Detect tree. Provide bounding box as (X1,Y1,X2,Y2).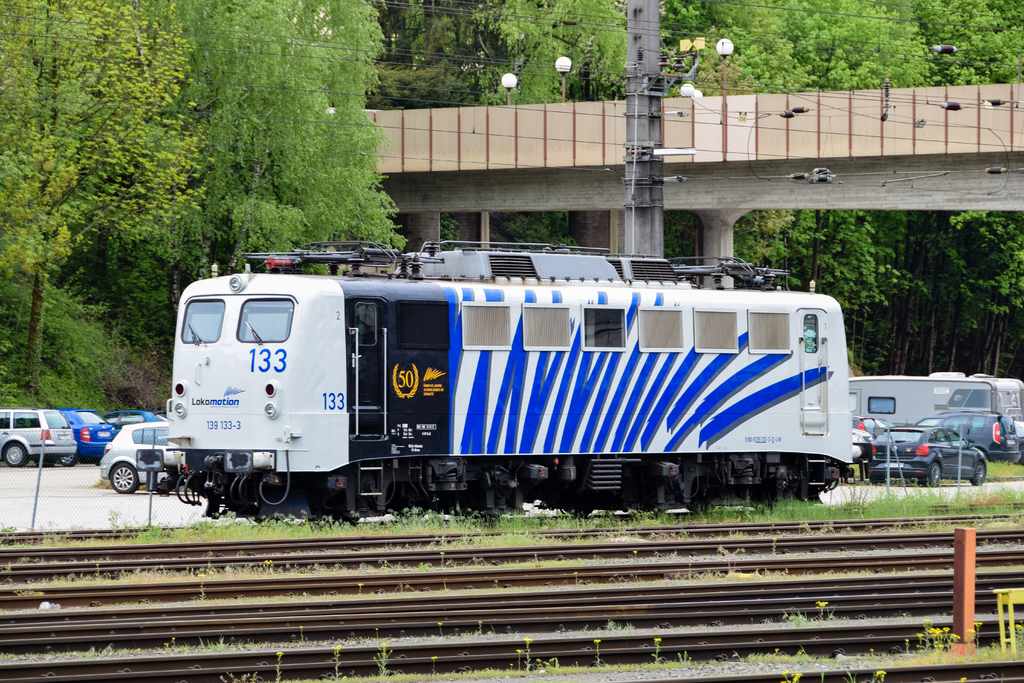
(650,0,767,100).
